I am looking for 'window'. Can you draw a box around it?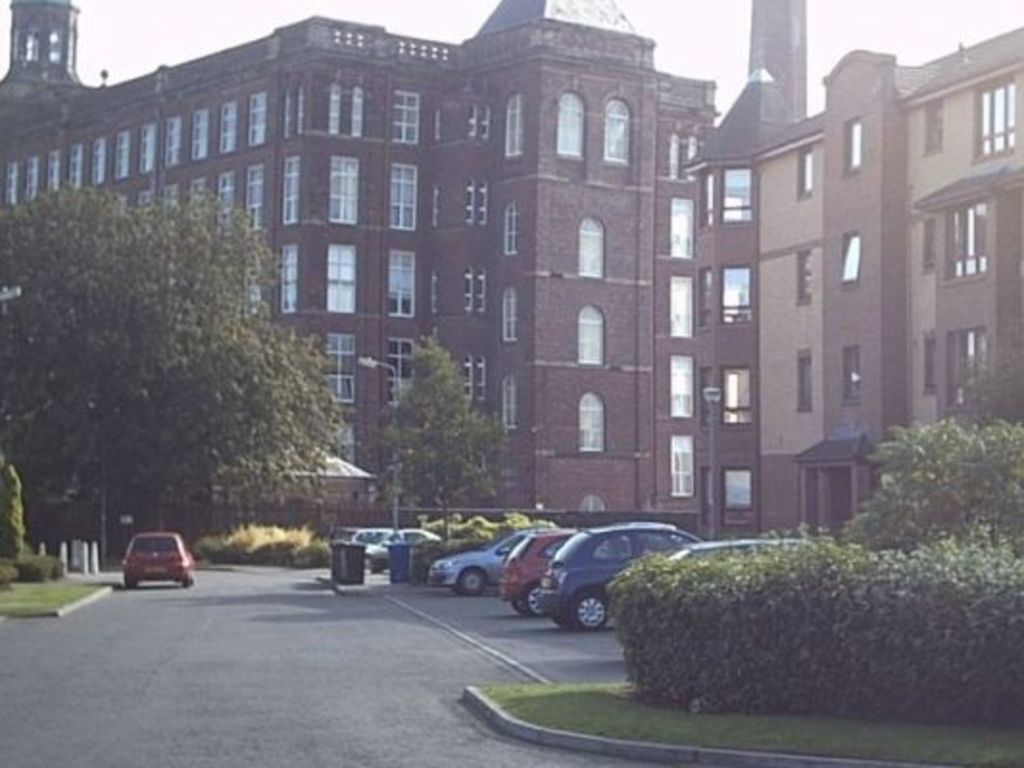
Sure, the bounding box is 669:273:694:340.
